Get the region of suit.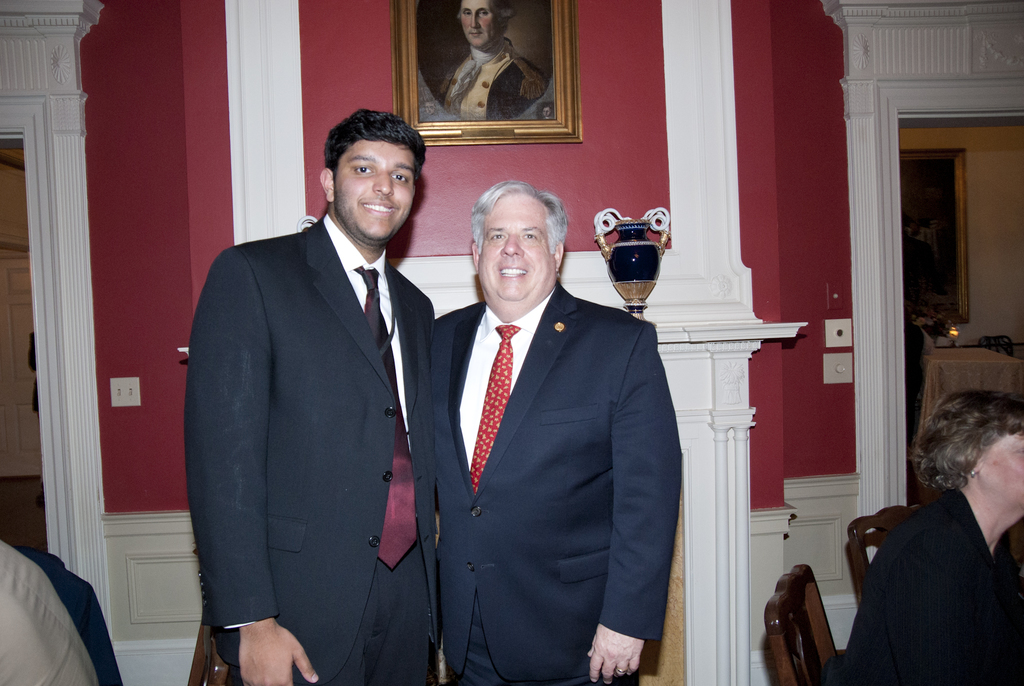
<bbox>0, 529, 99, 685</bbox>.
